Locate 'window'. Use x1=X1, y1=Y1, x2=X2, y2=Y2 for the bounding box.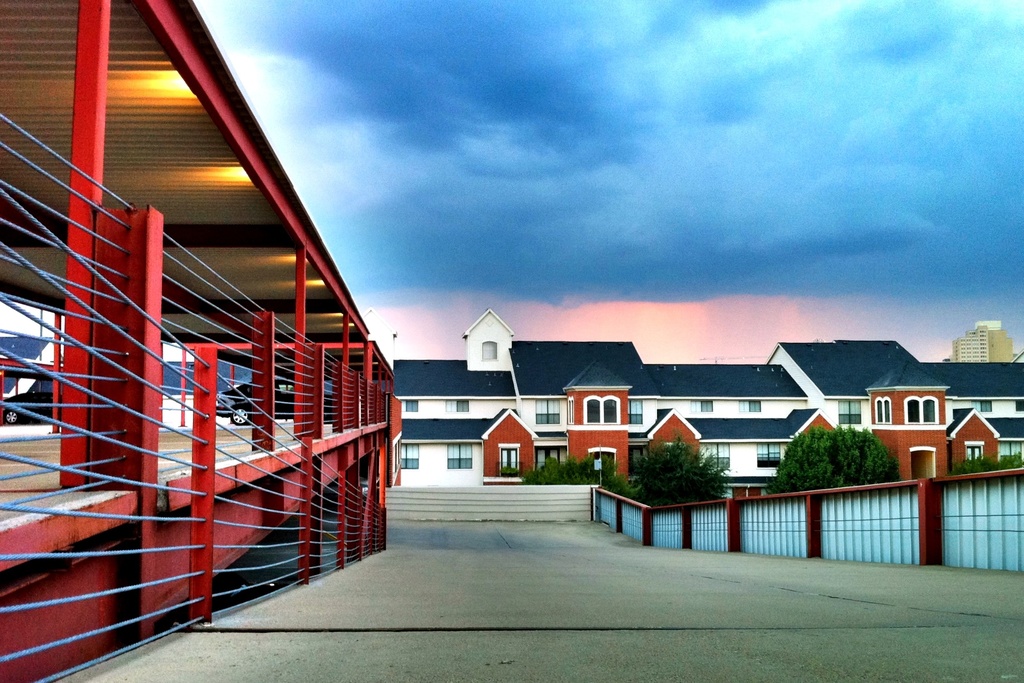
x1=689, y1=402, x2=715, y2=413.
